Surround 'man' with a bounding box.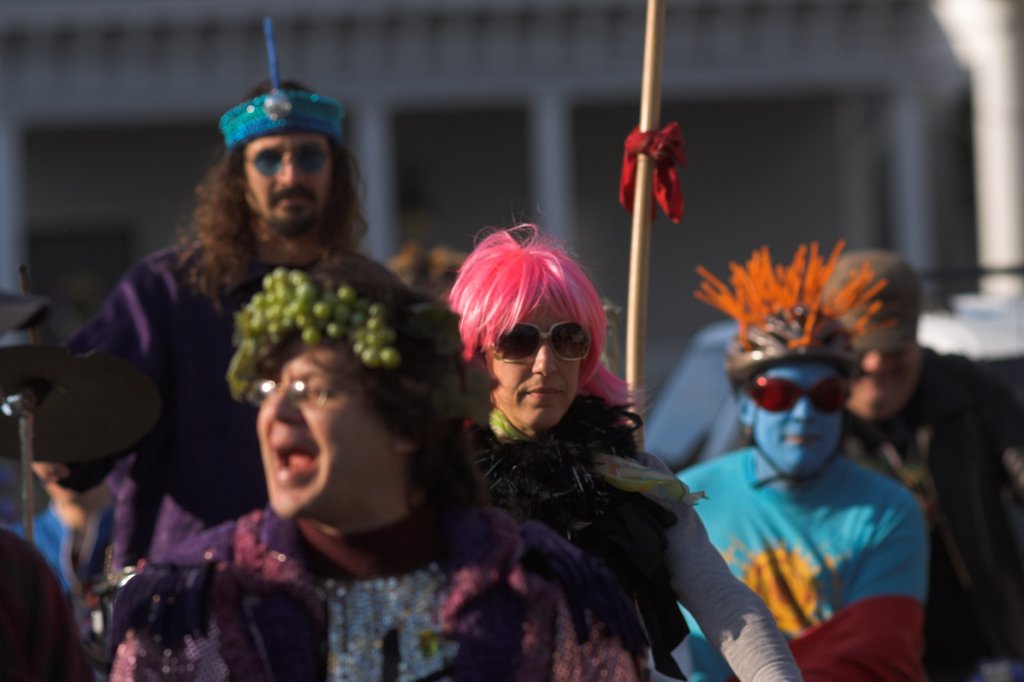
l=661, t=250, r=929, b=681.
